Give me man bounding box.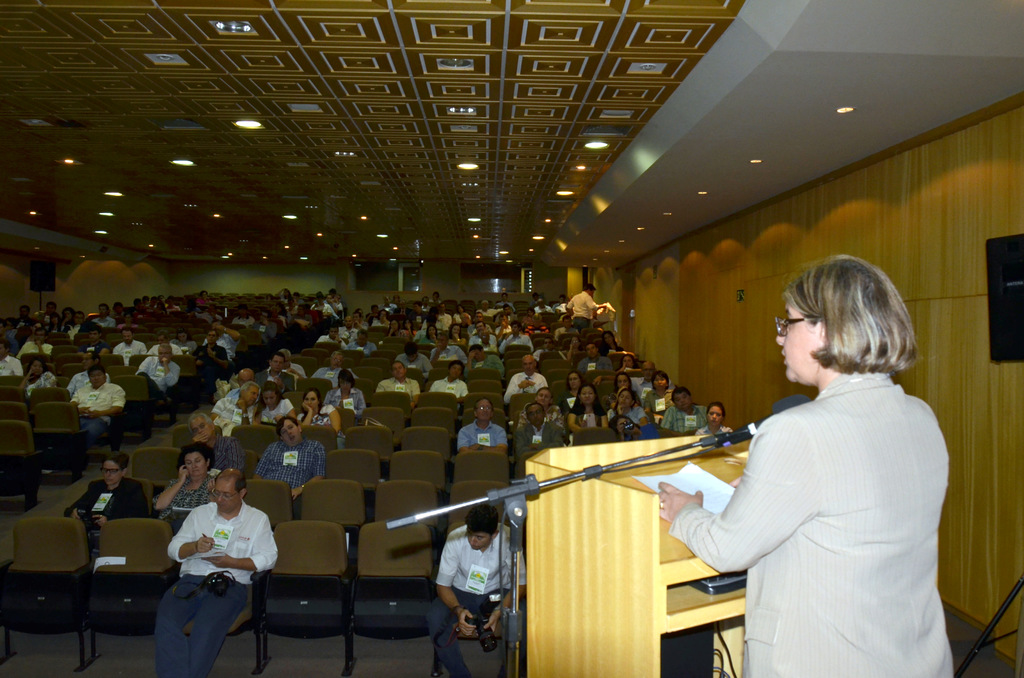
(left=310, top=351, right=359, bottom=391).
